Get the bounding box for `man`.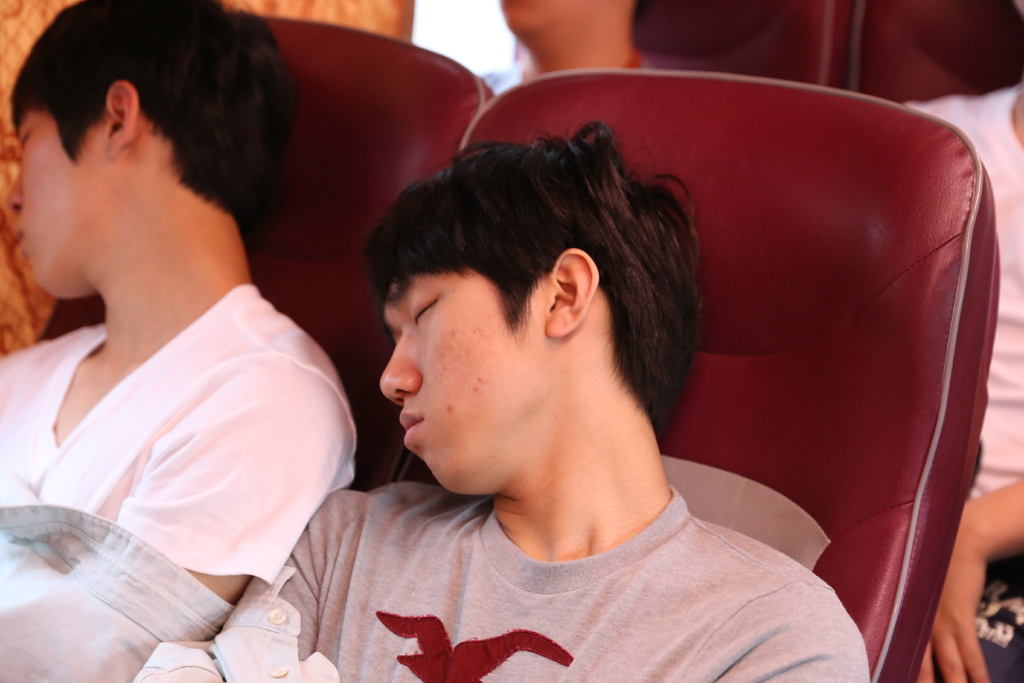
[x1=277, y1=123, x2=870, y2=682].
